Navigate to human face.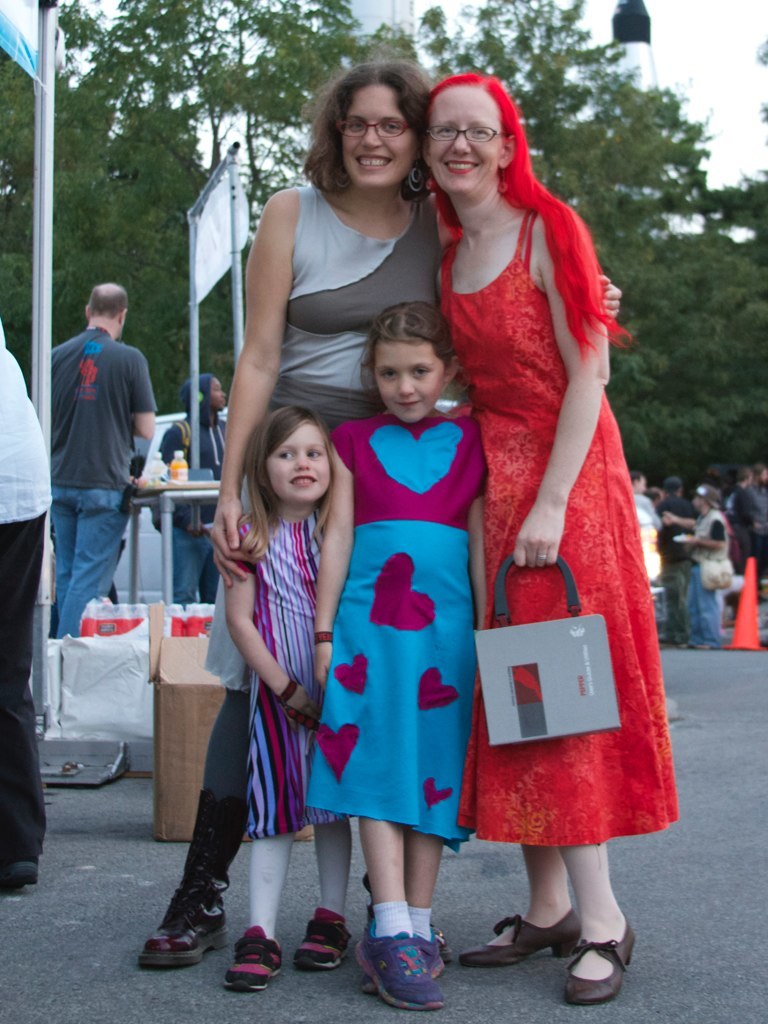
Navigation target: bbox=[425, 89, 499, 197].
